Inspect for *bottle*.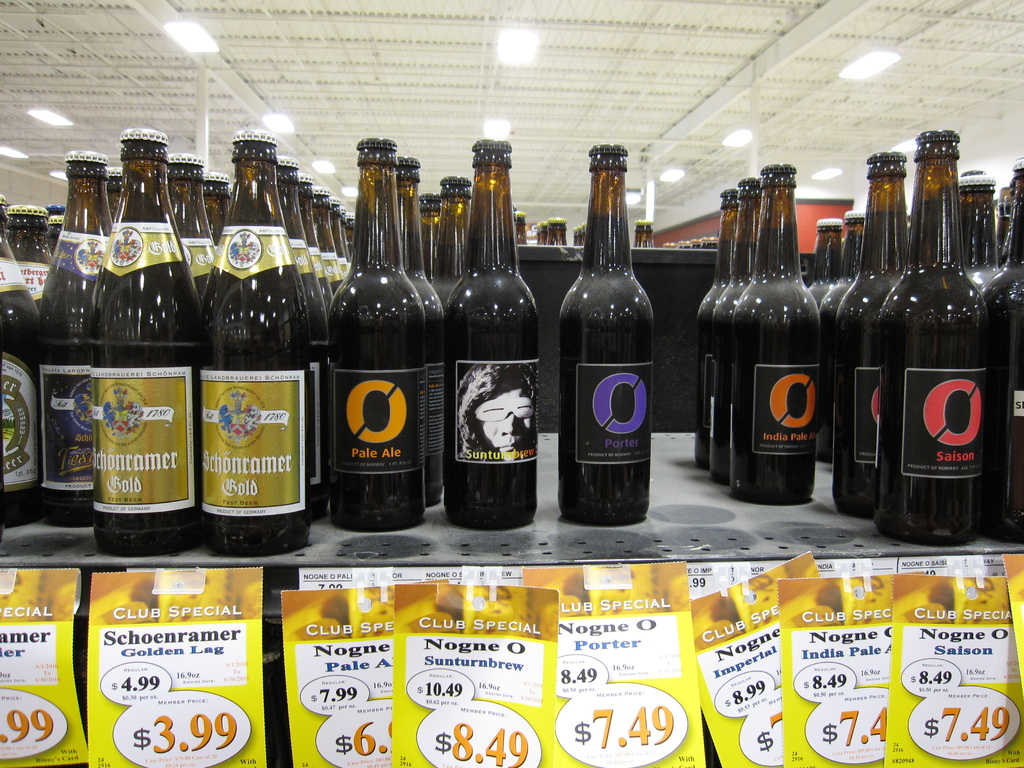
Inspection: [left=198, top=127, right=311, bottom=555].
